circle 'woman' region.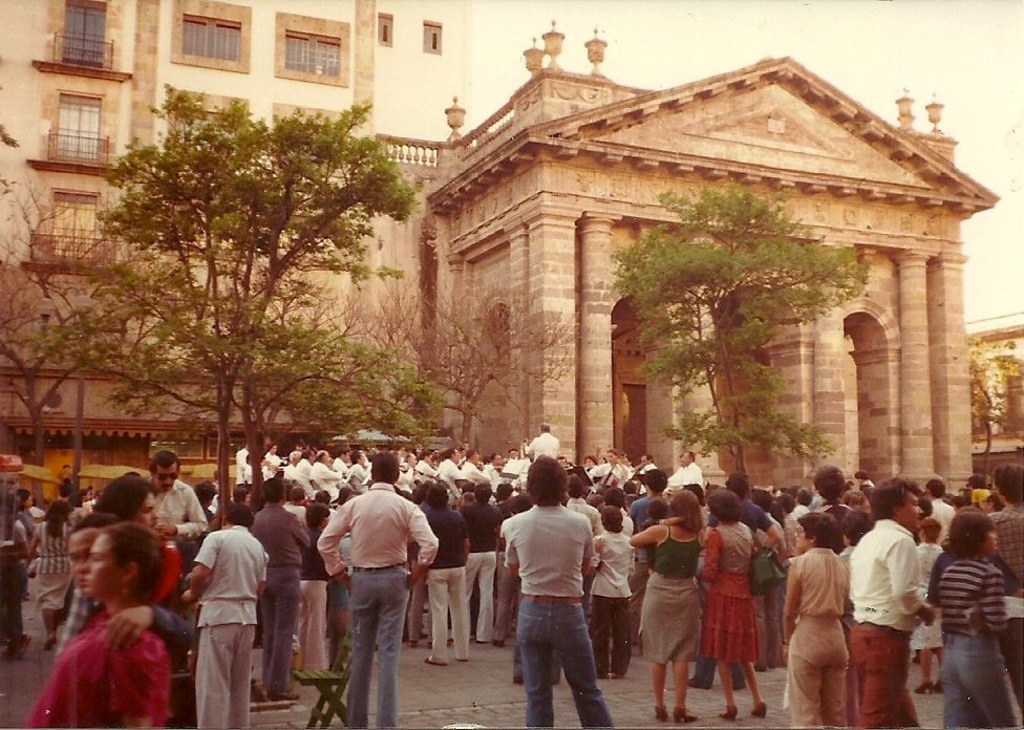
Region: bbox=(453, 484, 508, 642).
